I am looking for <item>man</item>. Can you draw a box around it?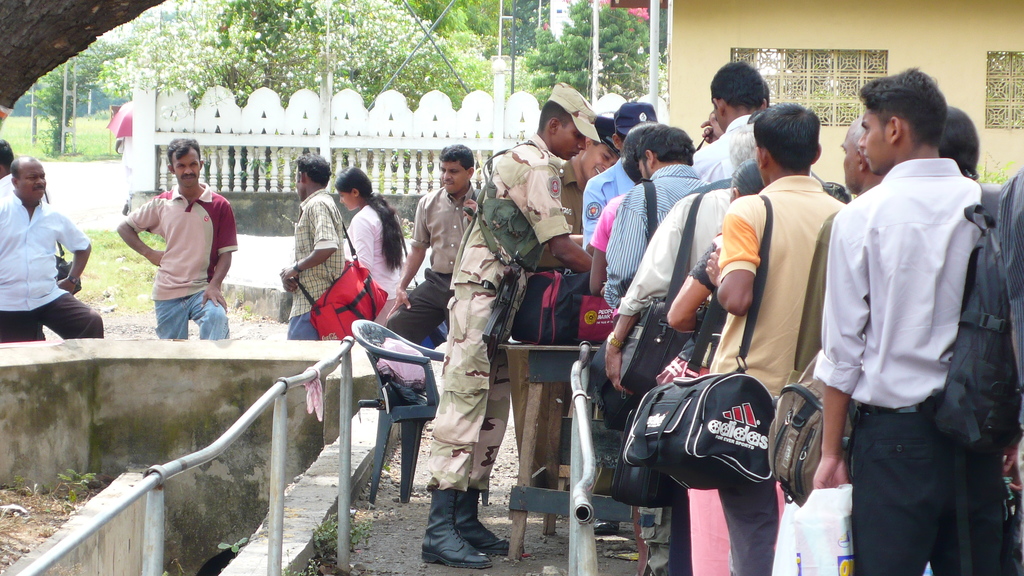
Sure, the bounding box is pyautogui.locateOnScreen(278, 156, 344, 341).
